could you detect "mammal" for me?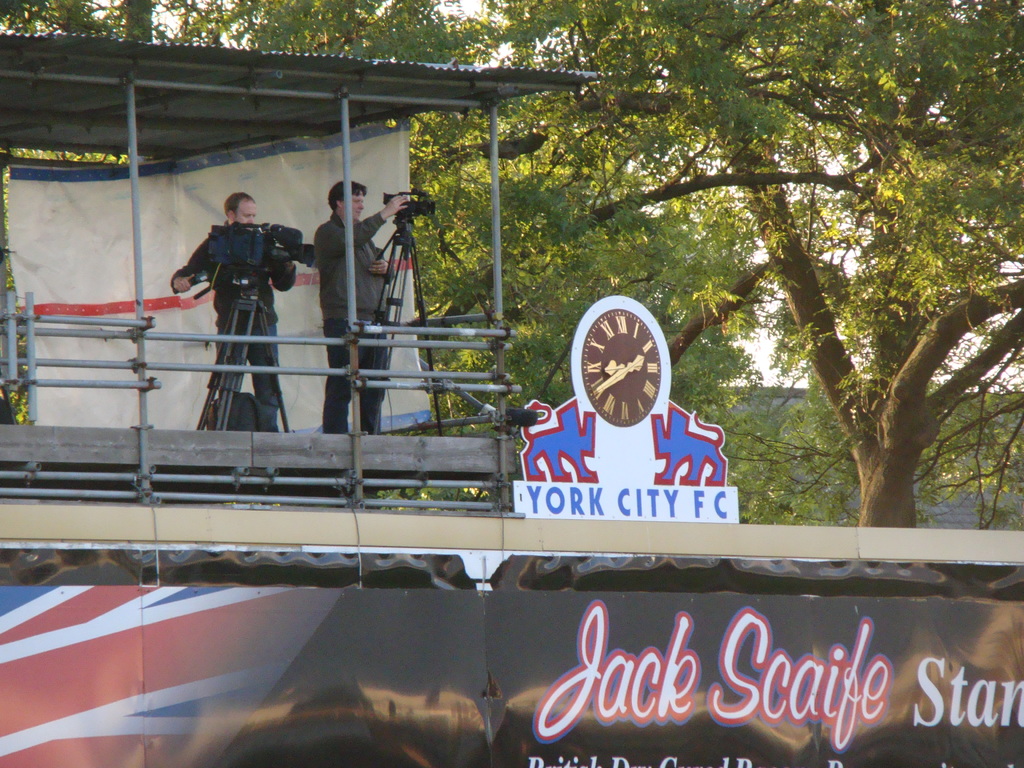
Detection result: 646 399 732 488.
